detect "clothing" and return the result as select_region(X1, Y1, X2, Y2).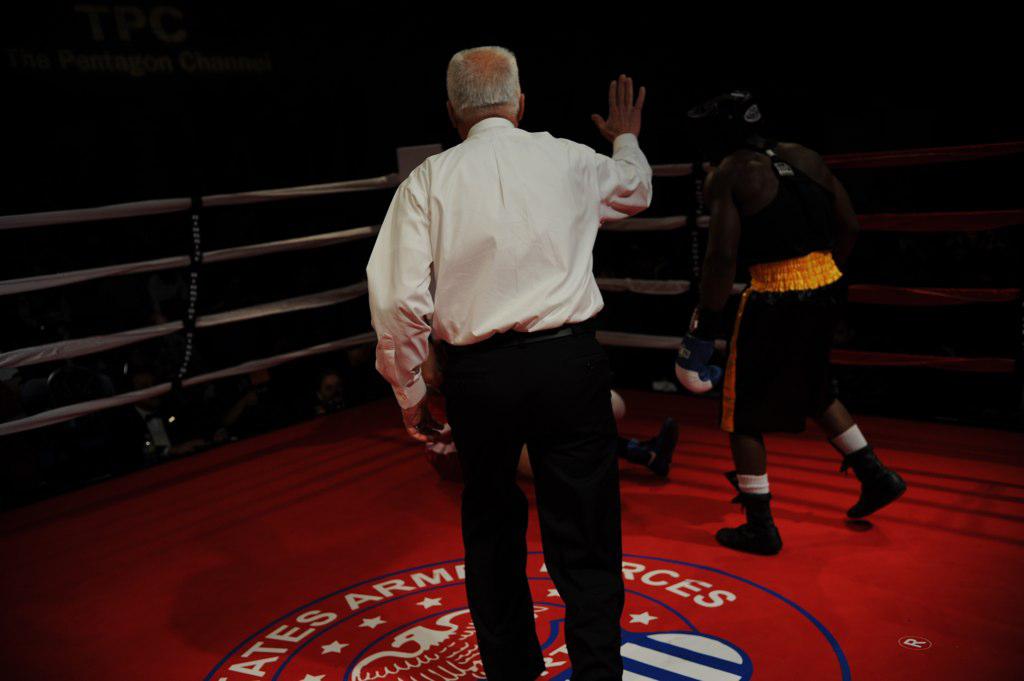
select_region(350, 130, 692, 680).
